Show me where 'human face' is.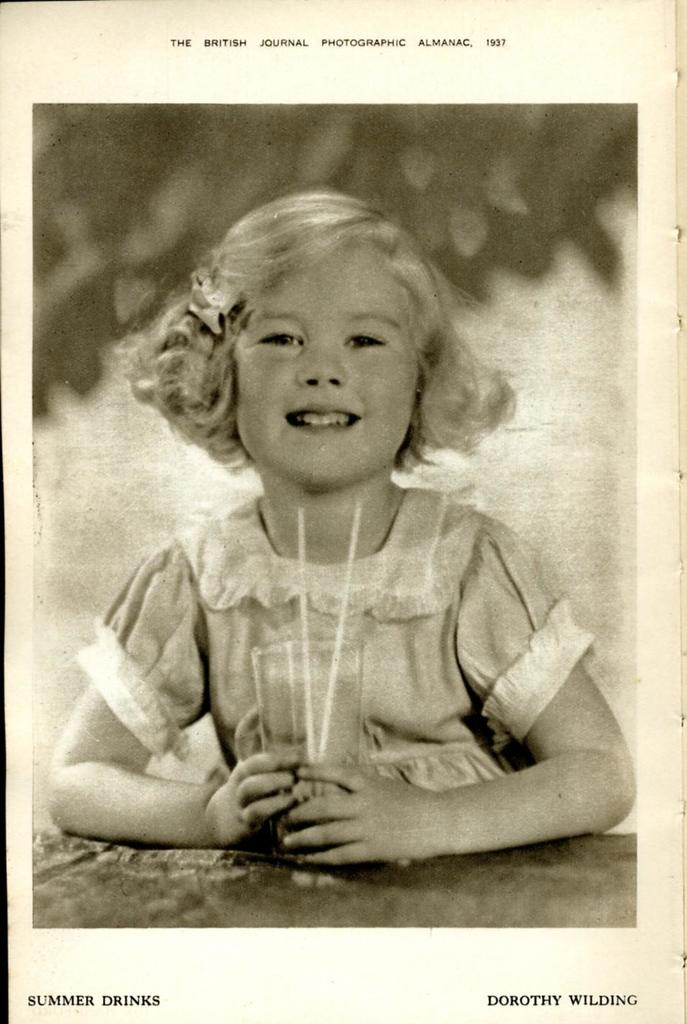
'human face' is at l=229, t=262, r=417, b=493.
